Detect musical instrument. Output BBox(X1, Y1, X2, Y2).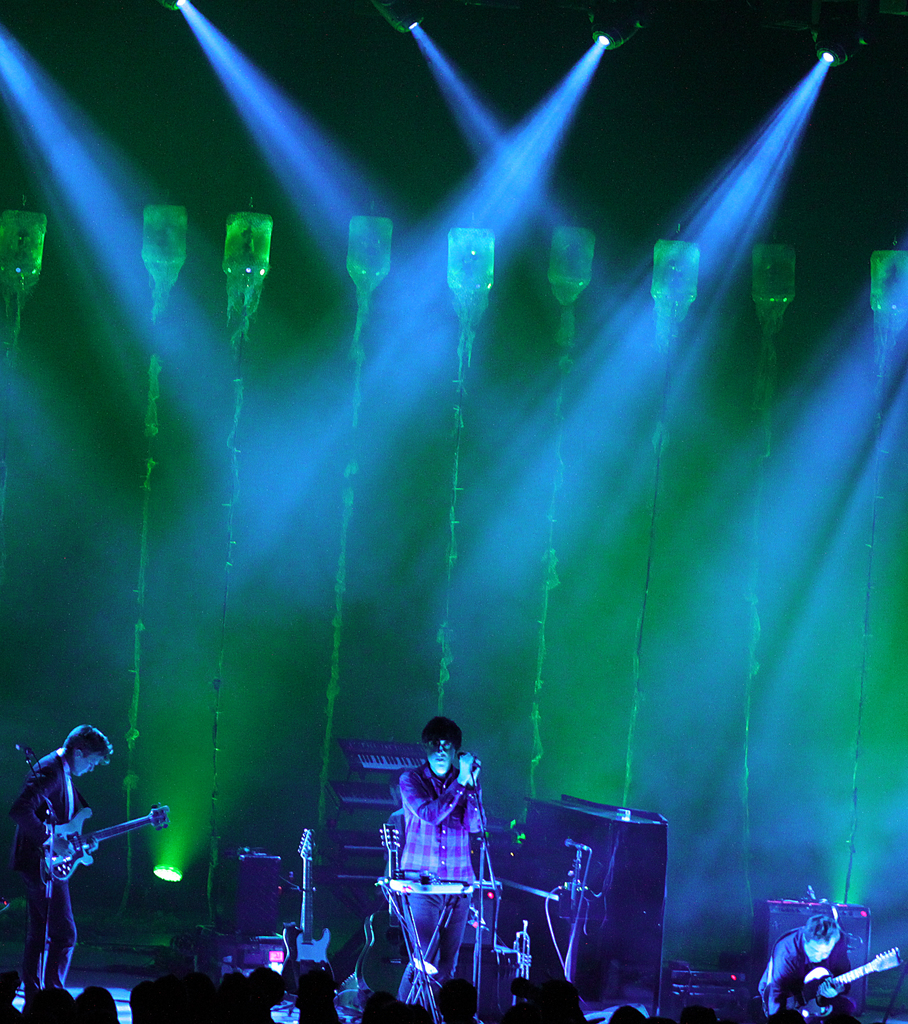
BBox(341, 736, 439, 778).
